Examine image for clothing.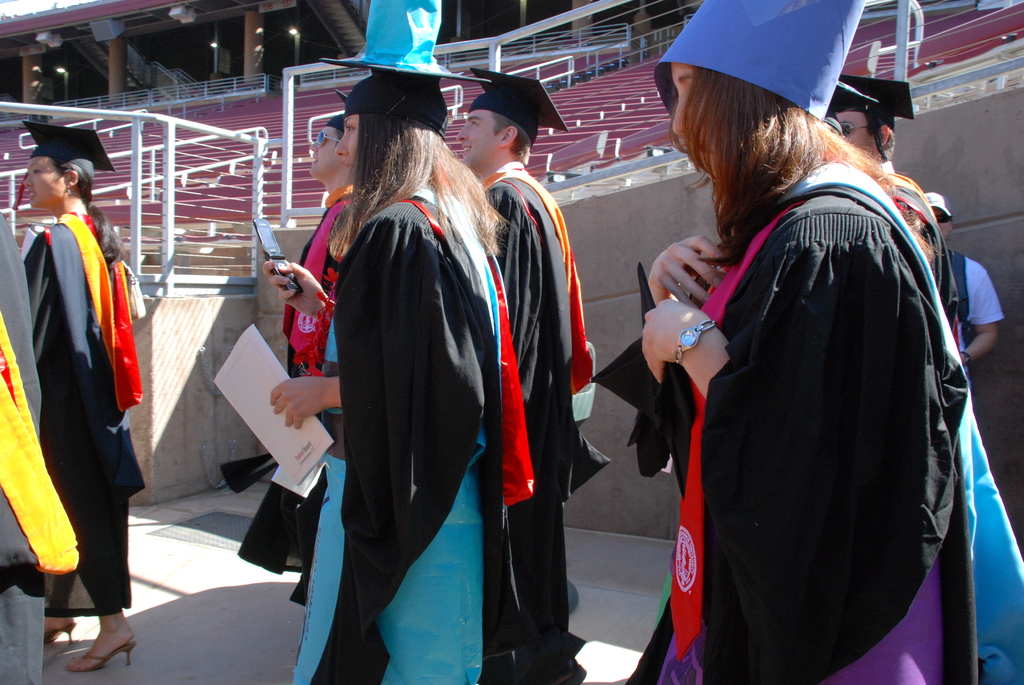
Examination result: [291, 182, 536, 684].
